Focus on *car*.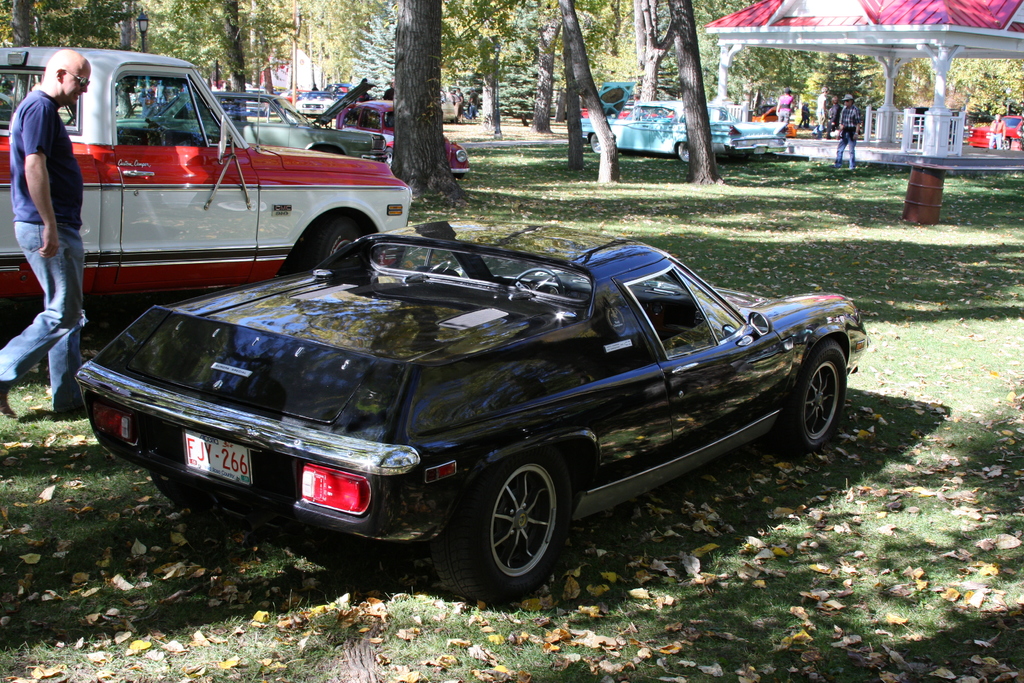
Focused at BBox(80, 217, 849, 607).
